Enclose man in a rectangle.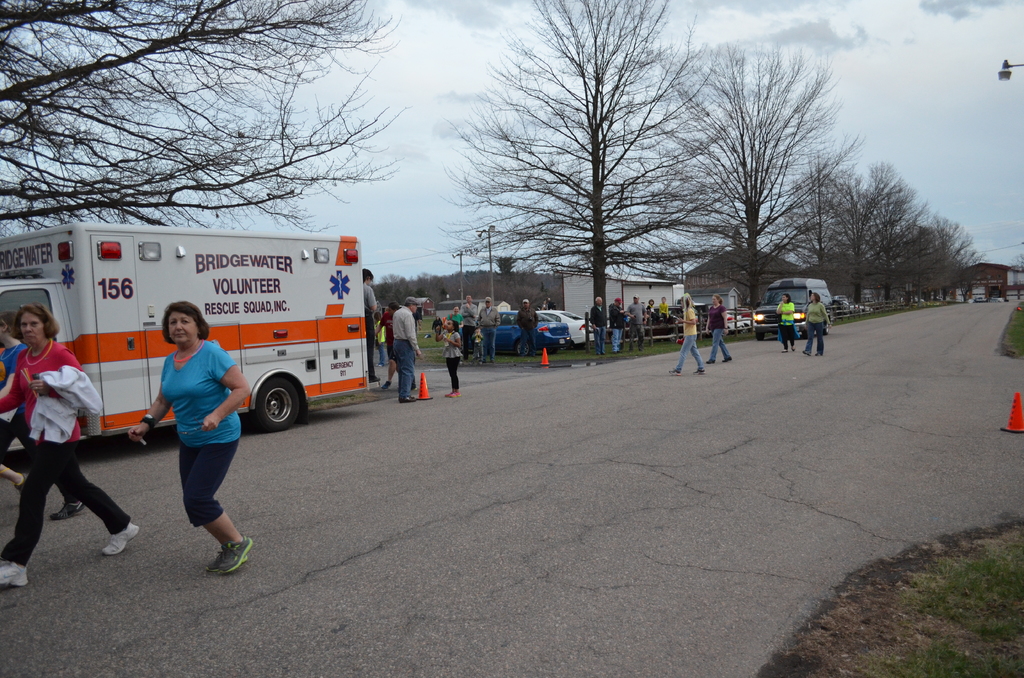
{"x1": 591, "y1": 296, "x2": 606, "y2": 357}.
